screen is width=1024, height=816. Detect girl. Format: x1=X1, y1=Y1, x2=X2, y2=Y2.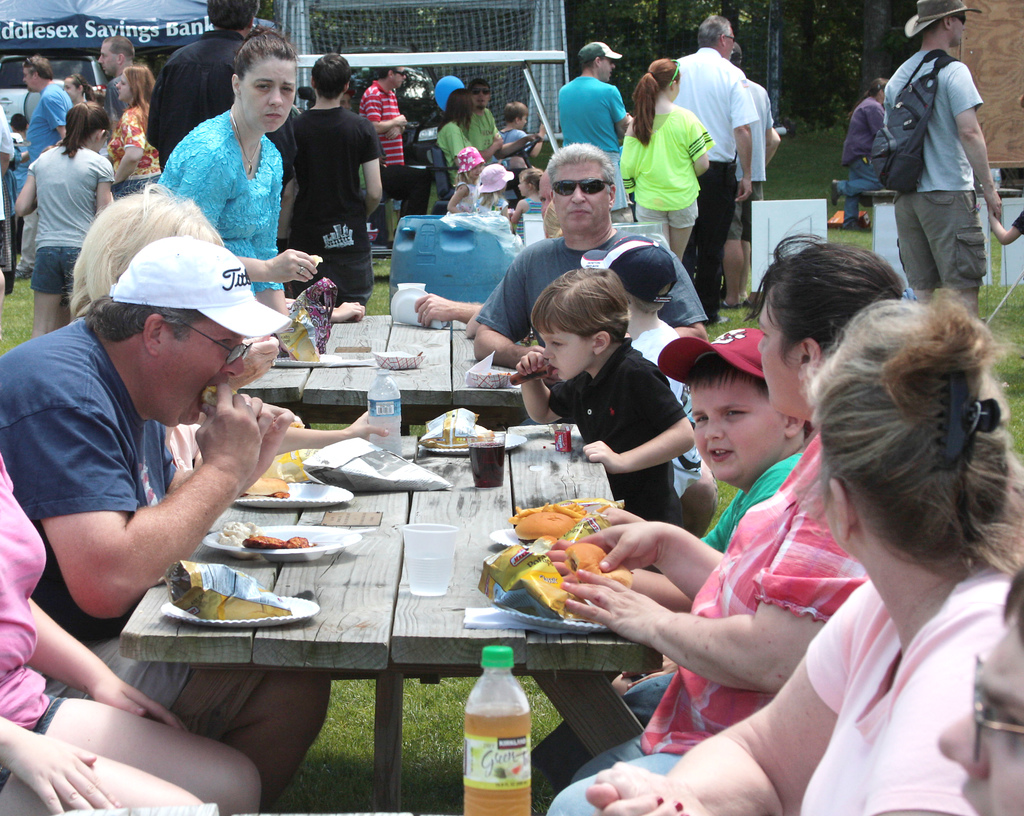
x1=512, y1=168, x2=548, y2=241.
